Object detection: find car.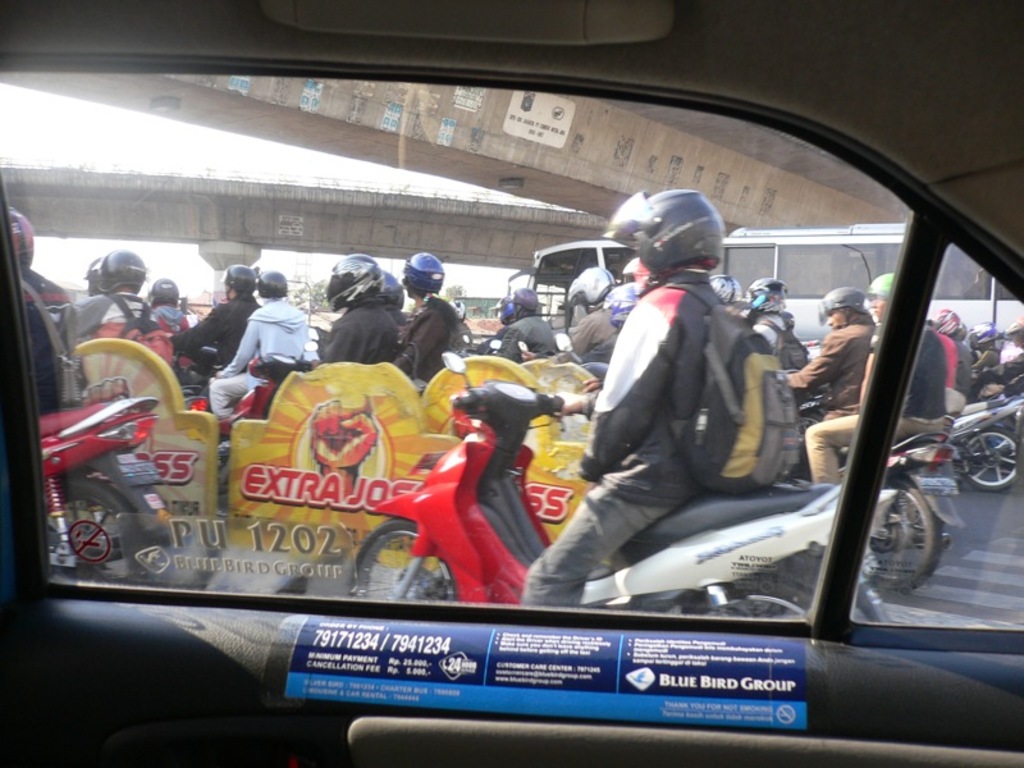
(0, 0, 1023, 767).
